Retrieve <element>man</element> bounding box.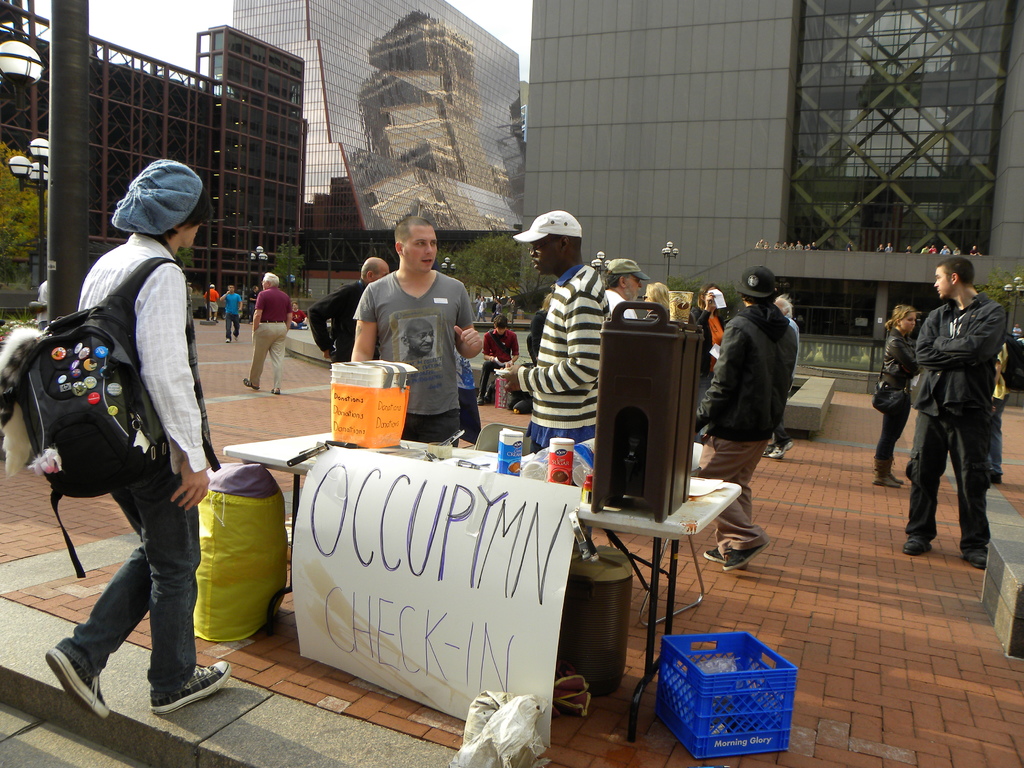
Bounding box: <bbox>202, 282, 223, 320</bbox>.
